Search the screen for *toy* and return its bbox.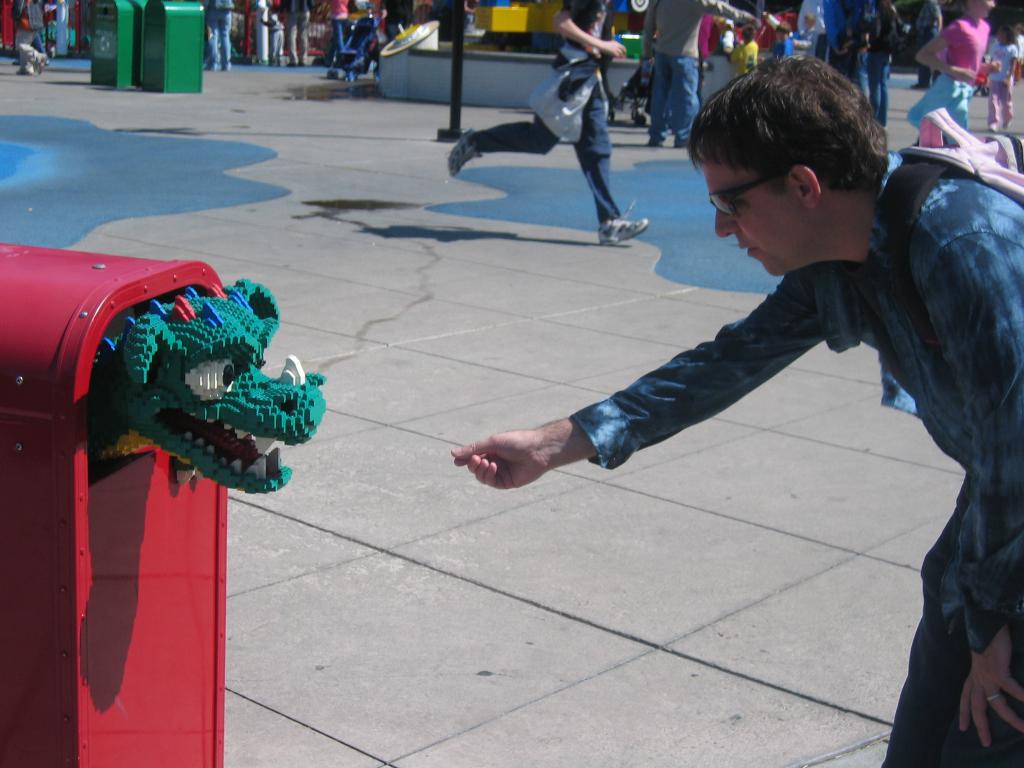
Found: locate(90, 275, 328, 504).
